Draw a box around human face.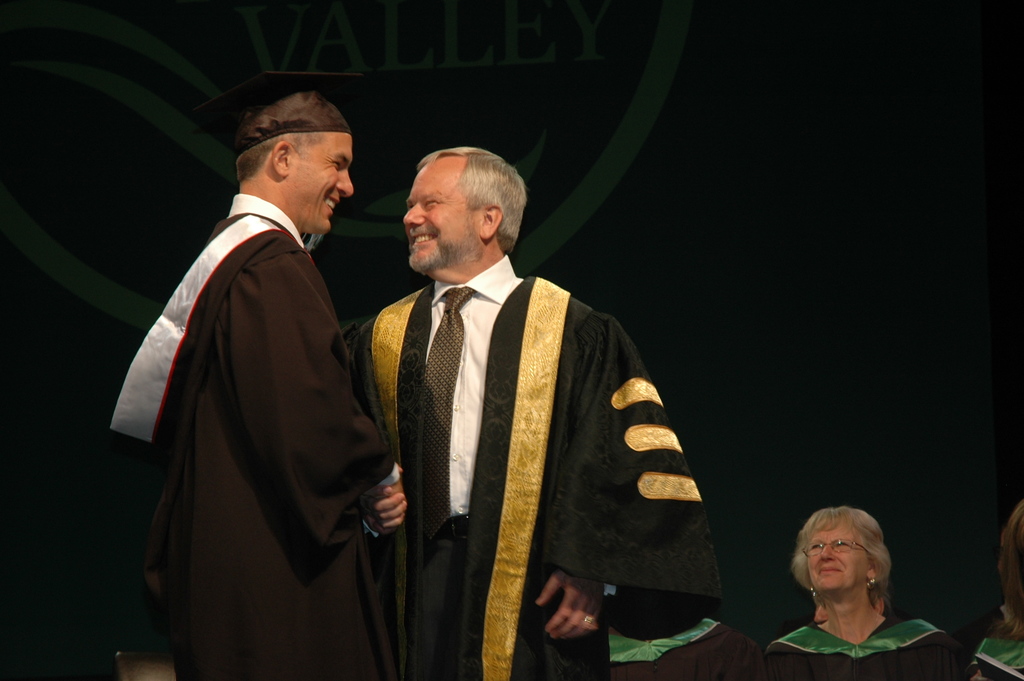
[805, 524, 870, 596].
